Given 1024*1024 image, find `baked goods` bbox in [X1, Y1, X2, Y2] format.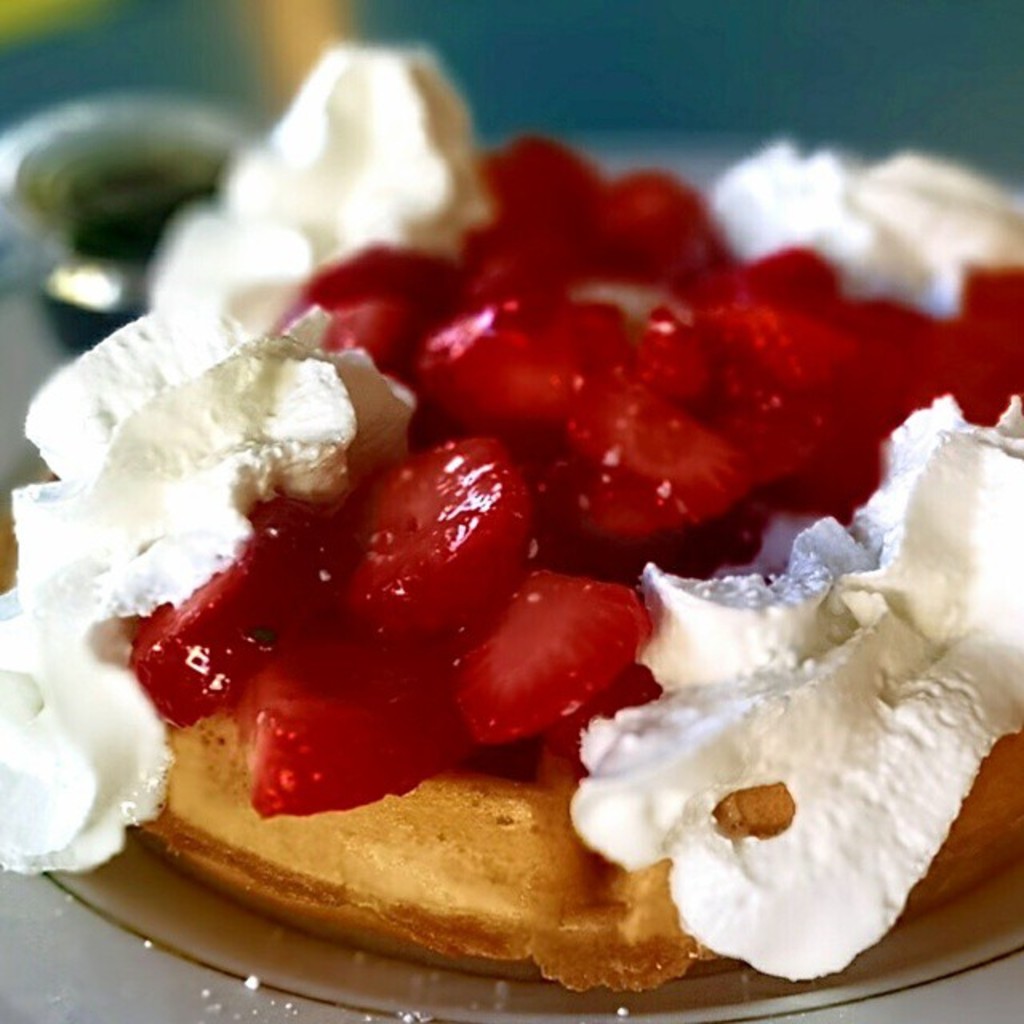
[0, 27, 1022, 1002].
